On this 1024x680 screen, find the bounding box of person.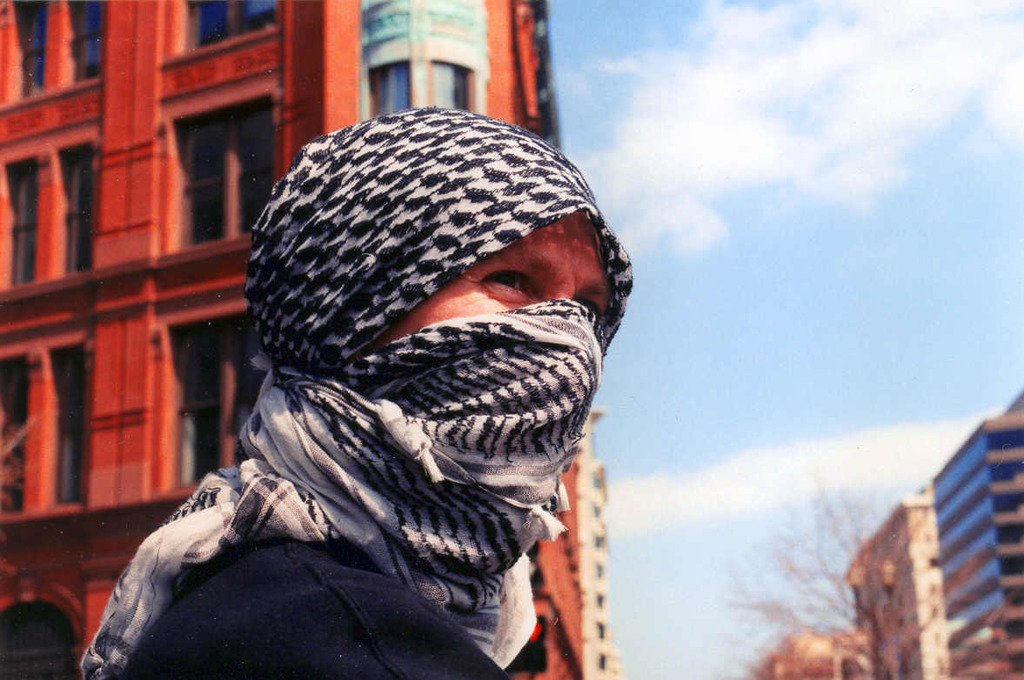
Bounding box: box(124, 104, 606, 678).
